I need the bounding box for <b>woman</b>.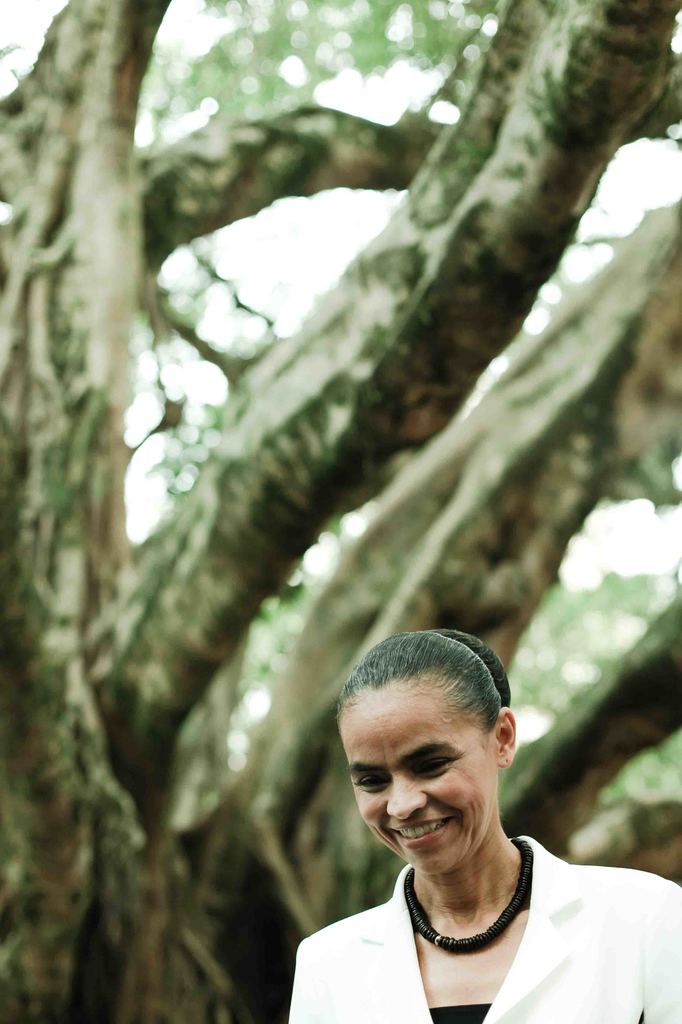
Here it is: (x1=286, y1=632, x2=681, y2=1023).
